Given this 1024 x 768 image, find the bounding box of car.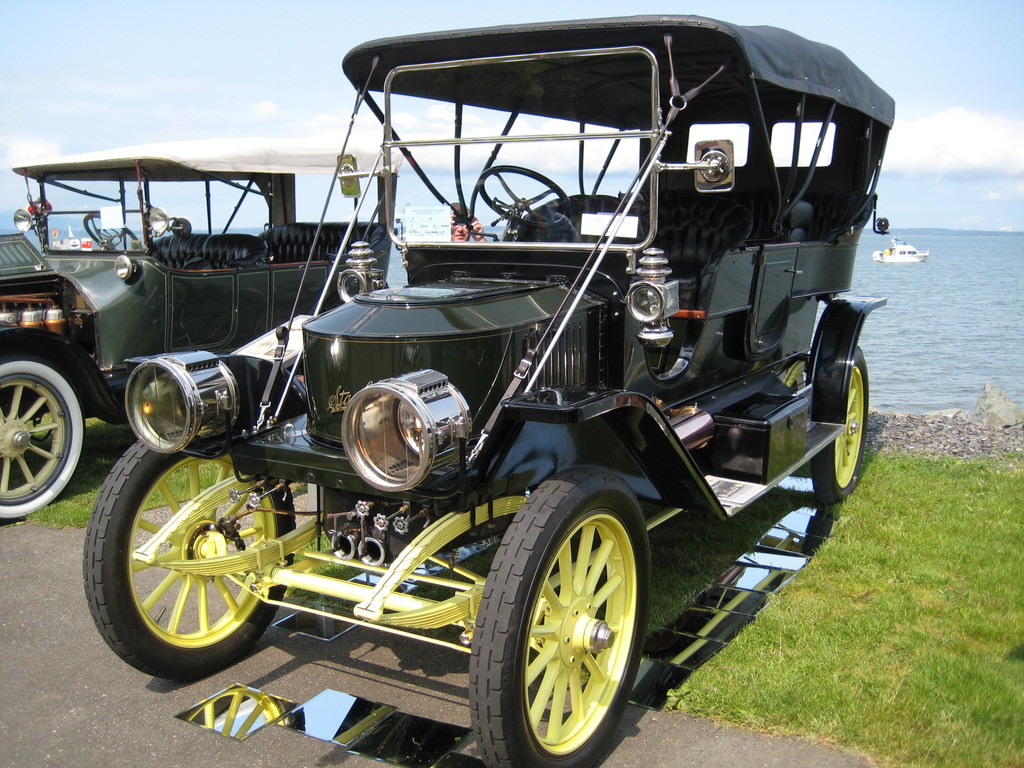
box(84, 6, 899, 767).
